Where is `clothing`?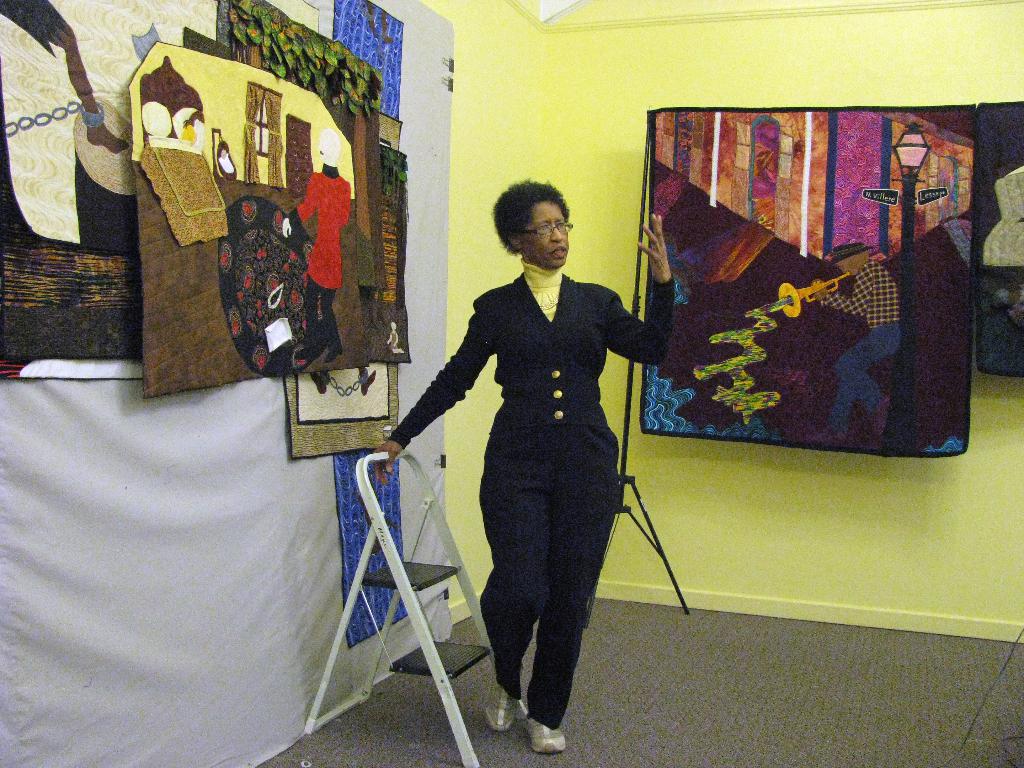
BBox(413, 229, 659, 704).
